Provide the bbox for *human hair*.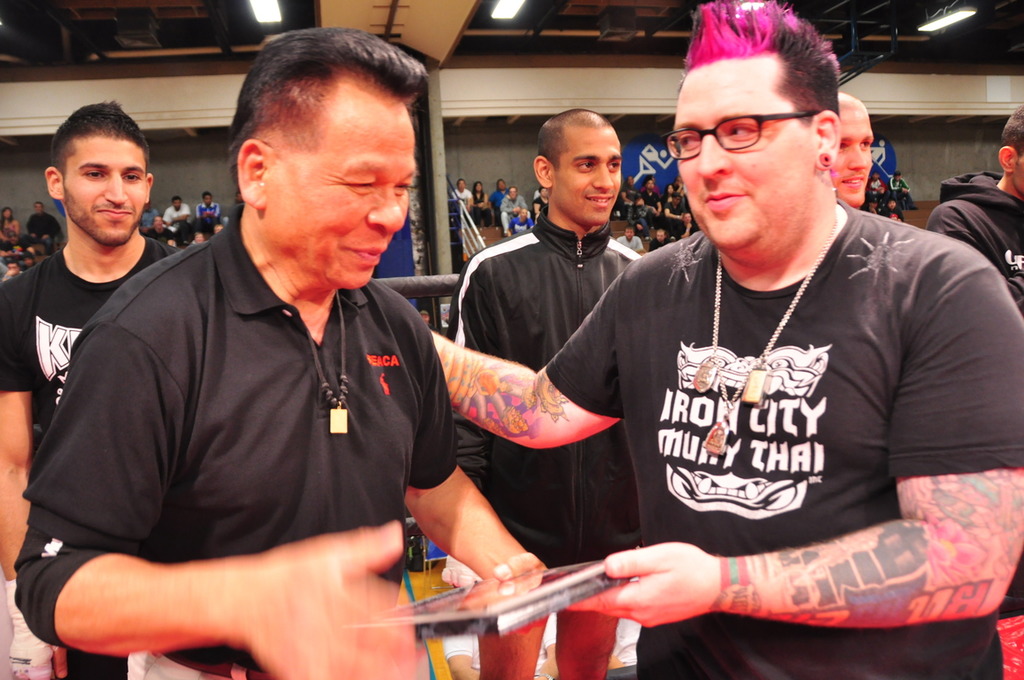
rect(839, 89, 870, 113).
